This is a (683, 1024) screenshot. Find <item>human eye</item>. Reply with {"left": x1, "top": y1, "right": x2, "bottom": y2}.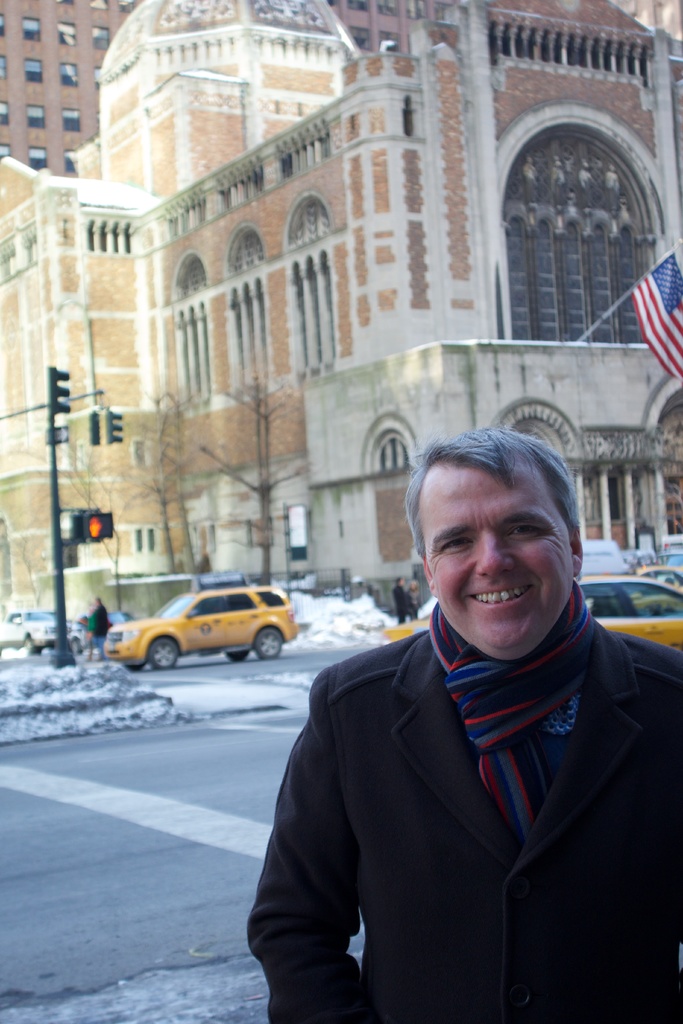
{"left": 434, "top": 529, "right": 470, "bottom": 555}.
